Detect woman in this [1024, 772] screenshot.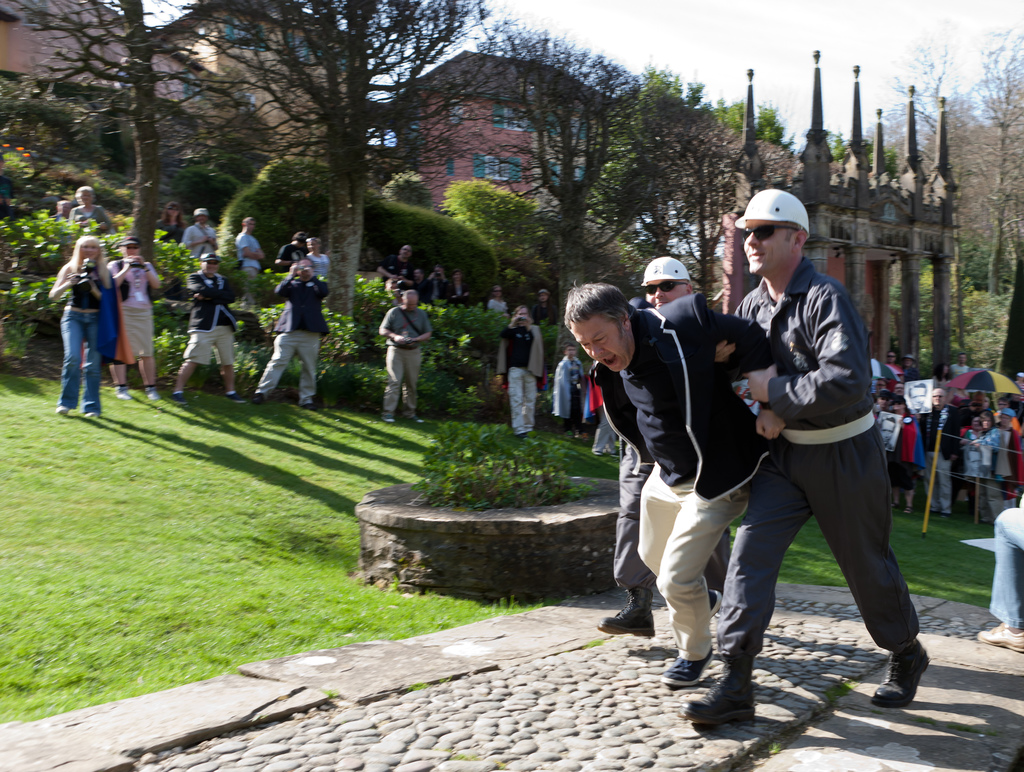
Detection: 69 186 112 237.
